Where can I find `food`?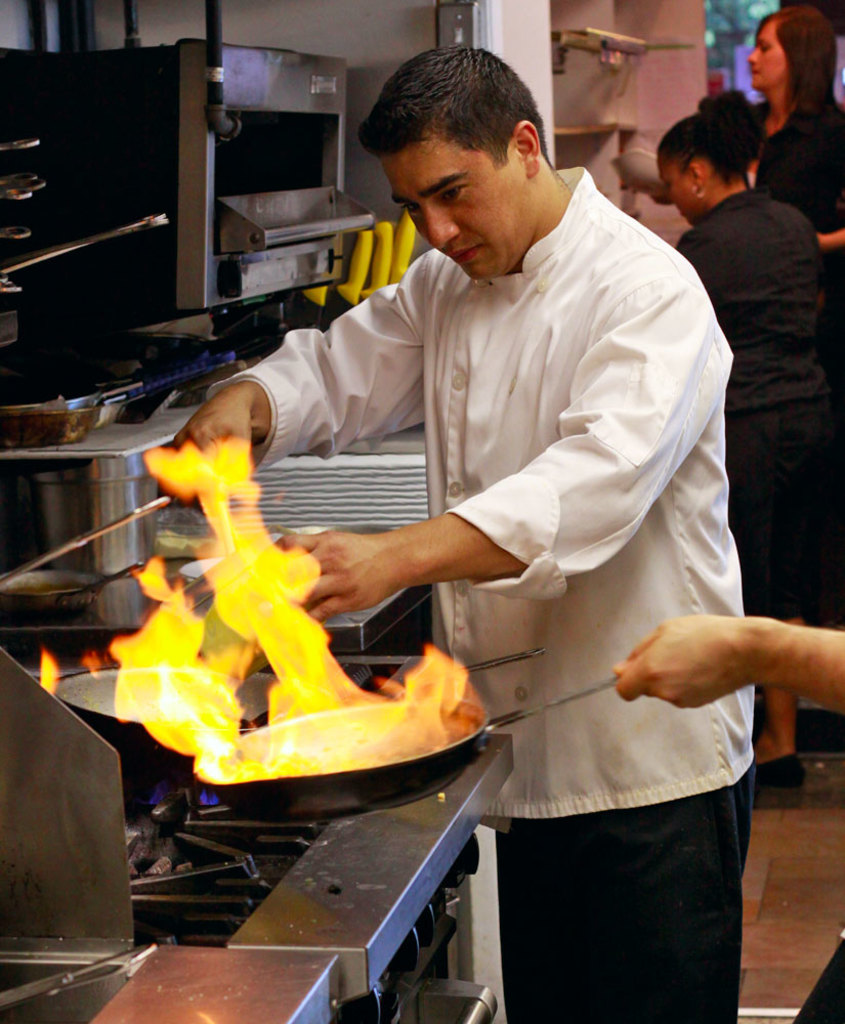
You can find it at [x1=3, y1=581, x2=90, y2=598].
